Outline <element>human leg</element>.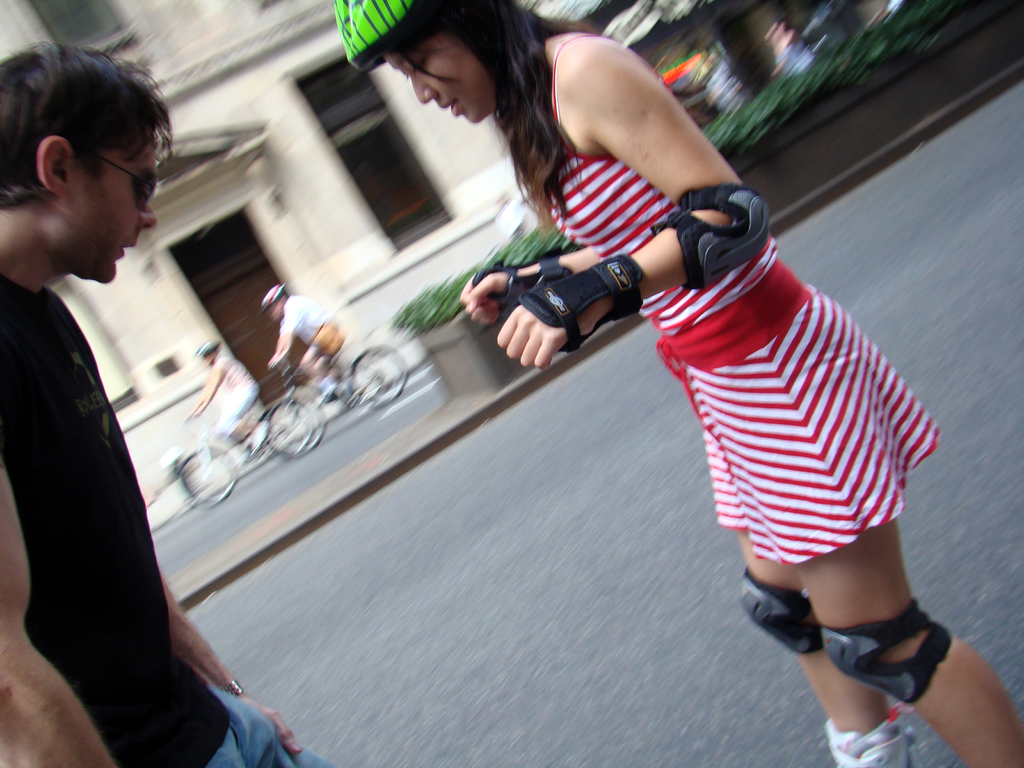
Outline: bbox=[820, 303, 1022, 767].
